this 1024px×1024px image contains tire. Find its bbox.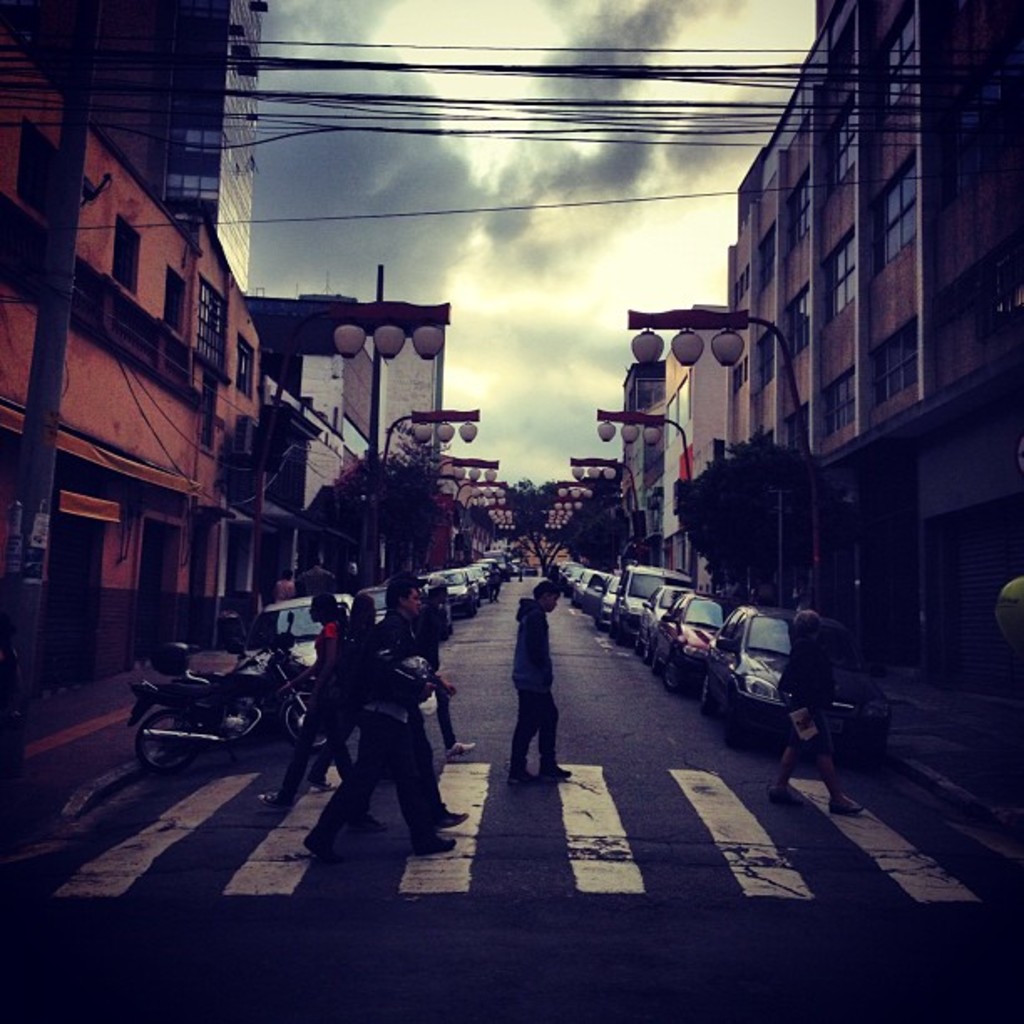
(left=666, top=664, right=678, bottom=686).
